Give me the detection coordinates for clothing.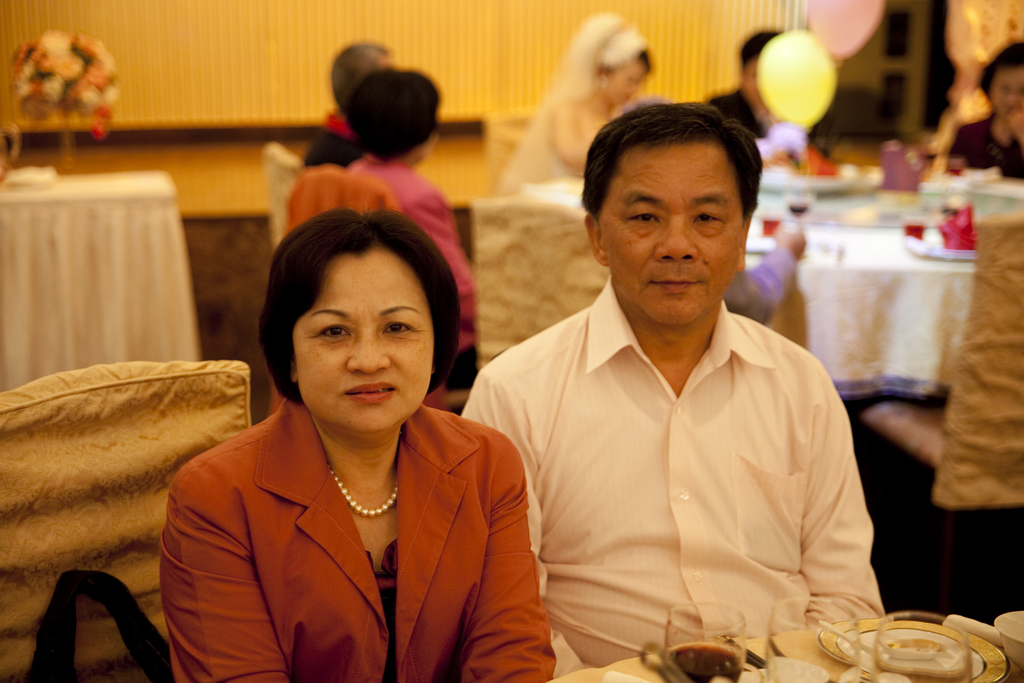
l=301, t=110, r=372, b=173.
